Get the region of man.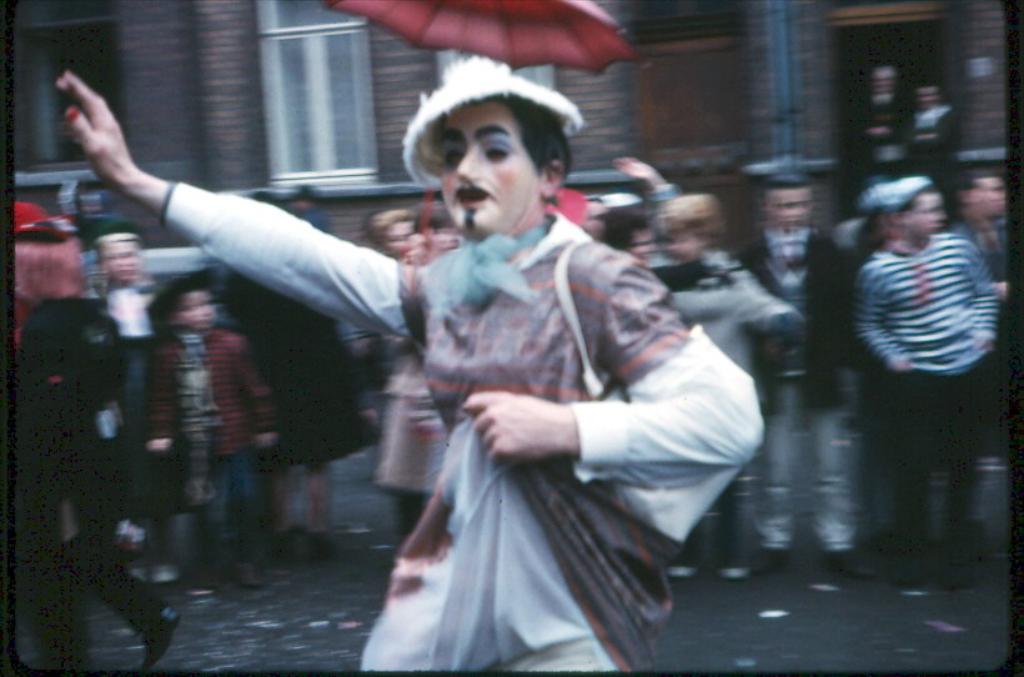
(751, 174, 858, 587).
